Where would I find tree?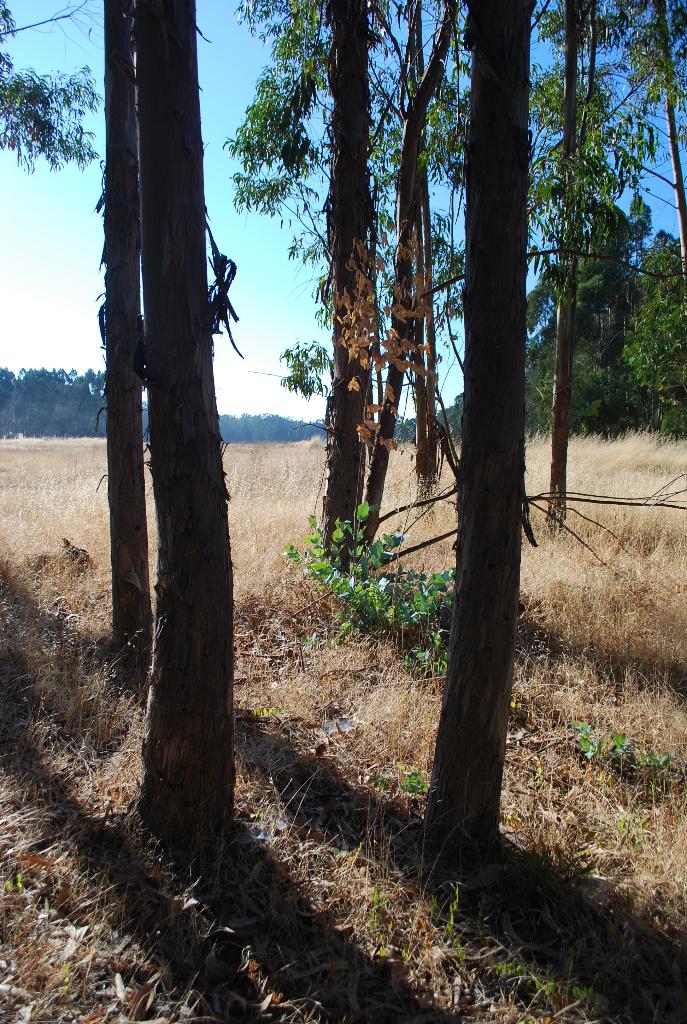
At <region>451, 0, 541, 882</region>.
